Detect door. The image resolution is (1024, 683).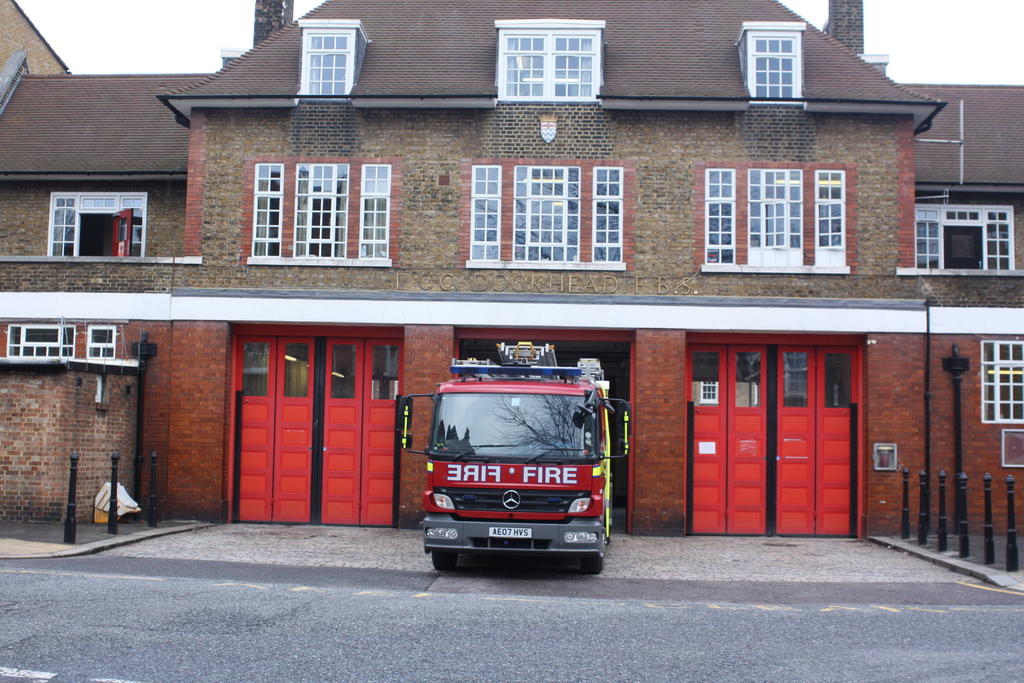
box(320, 337, 405, 525).
